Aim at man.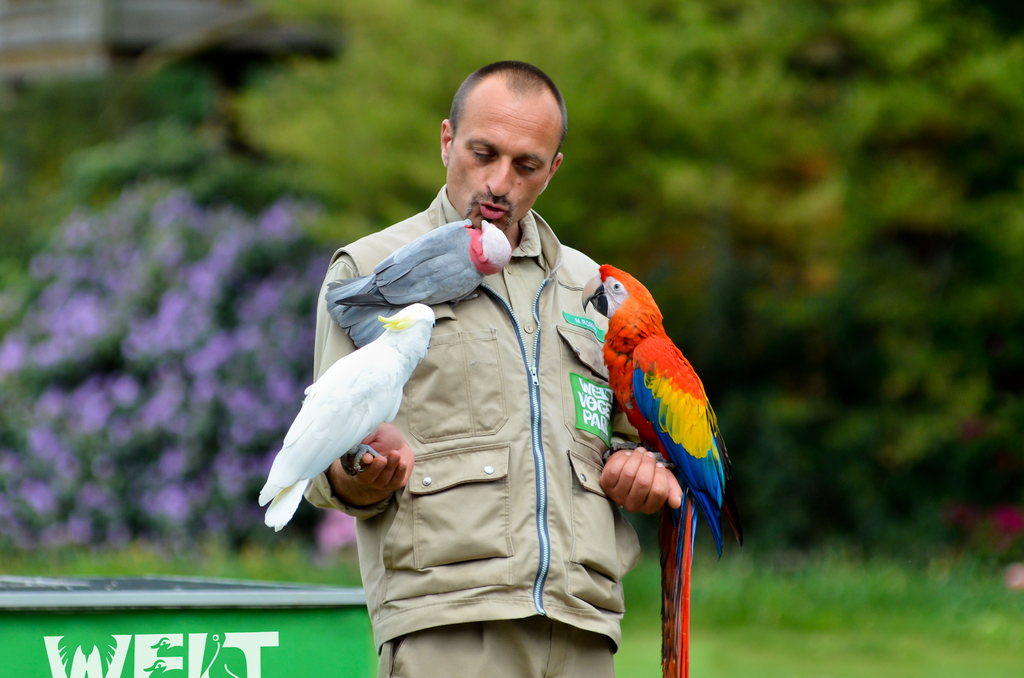
Aimed at [x1=296, y1=89, x2=675, y2=661].
